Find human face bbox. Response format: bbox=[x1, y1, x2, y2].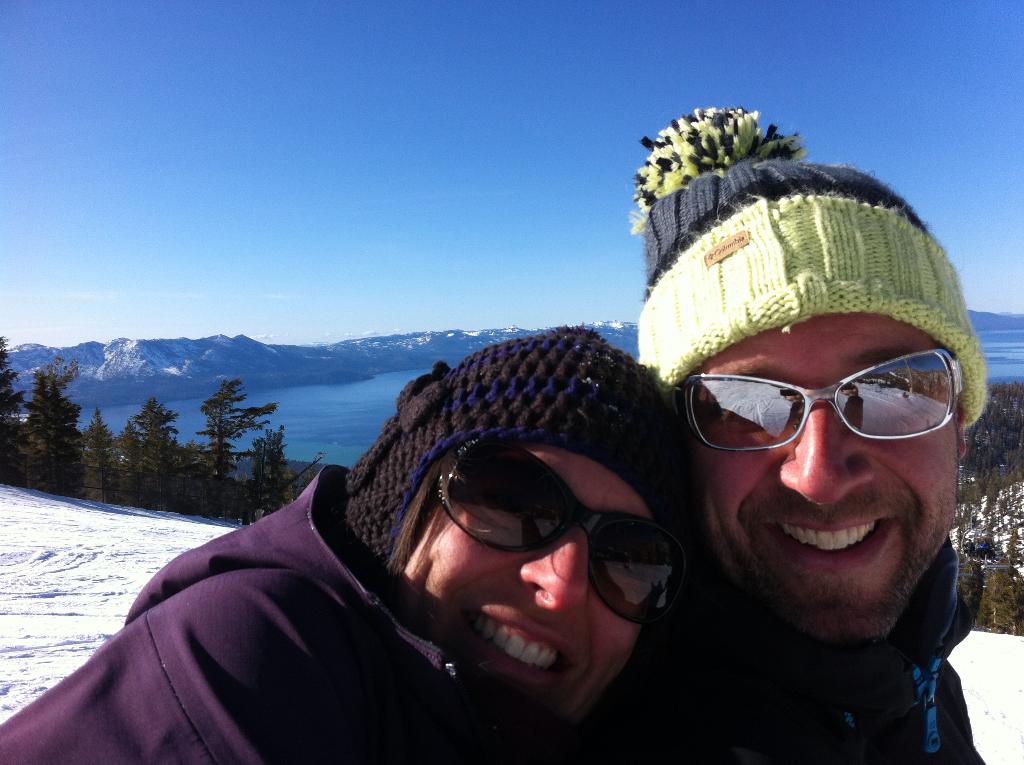
bbox=[427, 423, 683, 739].
